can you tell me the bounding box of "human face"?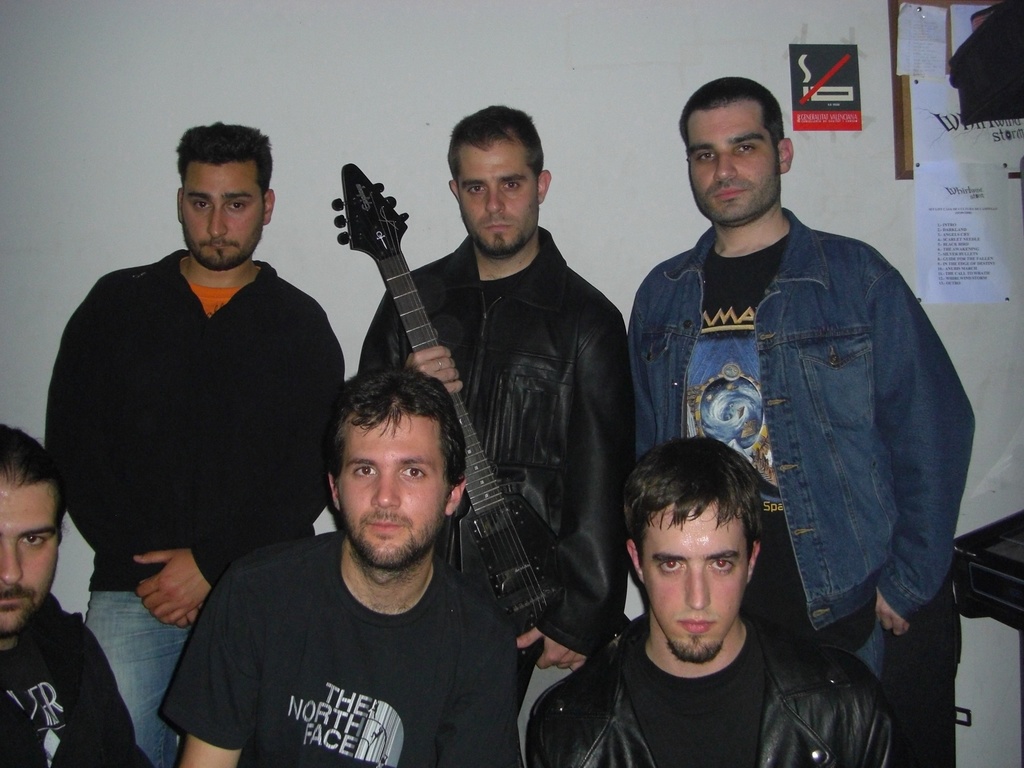
bbox=[454, 147, 537, 246].
